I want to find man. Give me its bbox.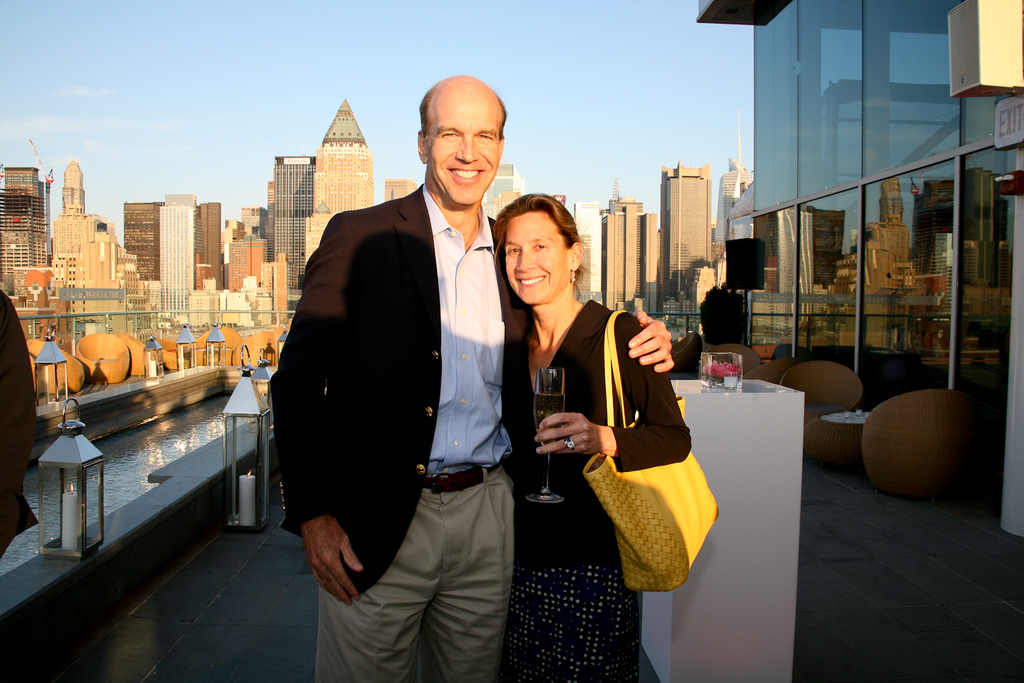
[263, 69, 675, 682].
